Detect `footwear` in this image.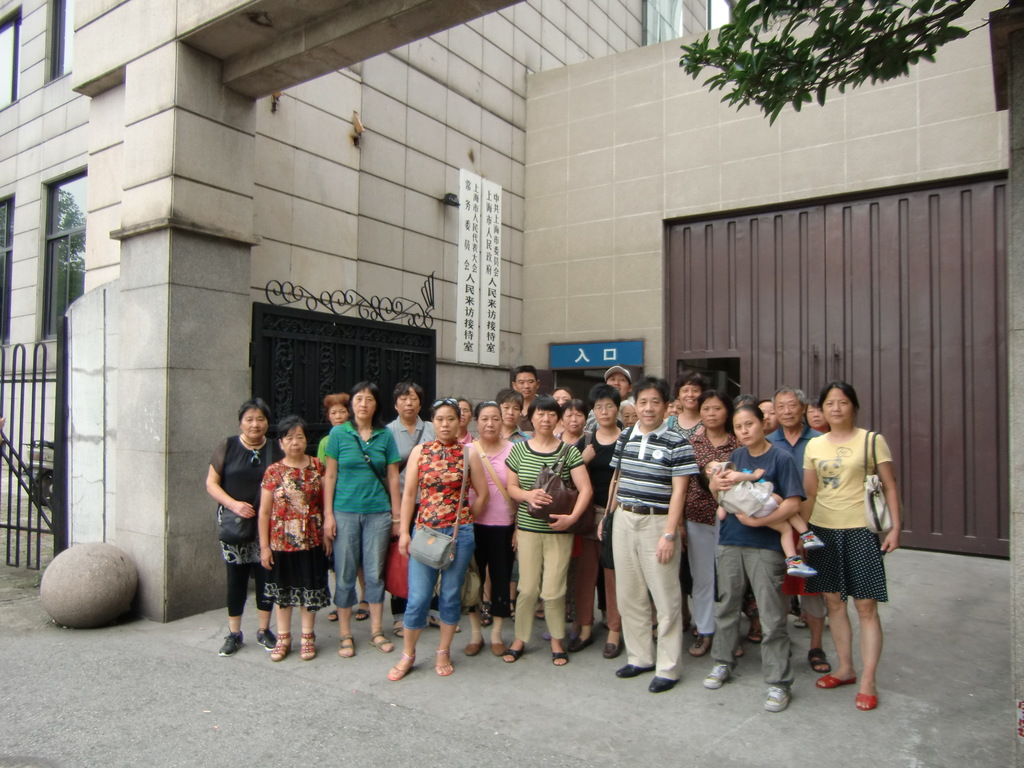
Detection: [785, 555, 817, 577].
